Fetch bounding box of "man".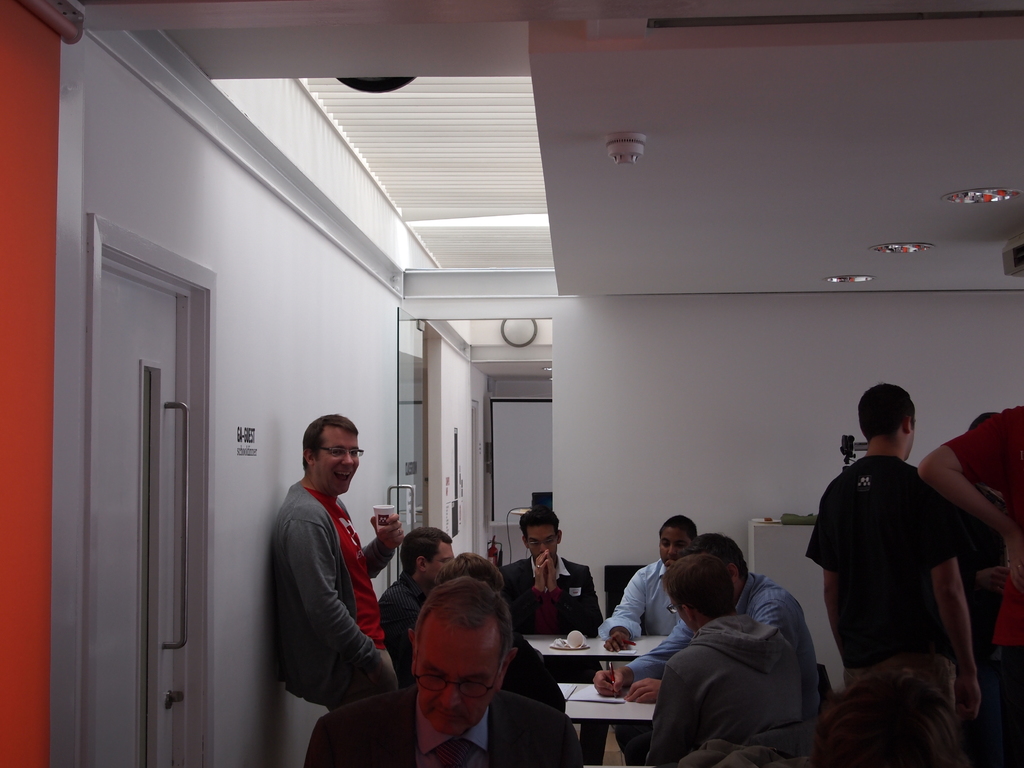
Bbox: select_region(600, 519, 693, 767).
